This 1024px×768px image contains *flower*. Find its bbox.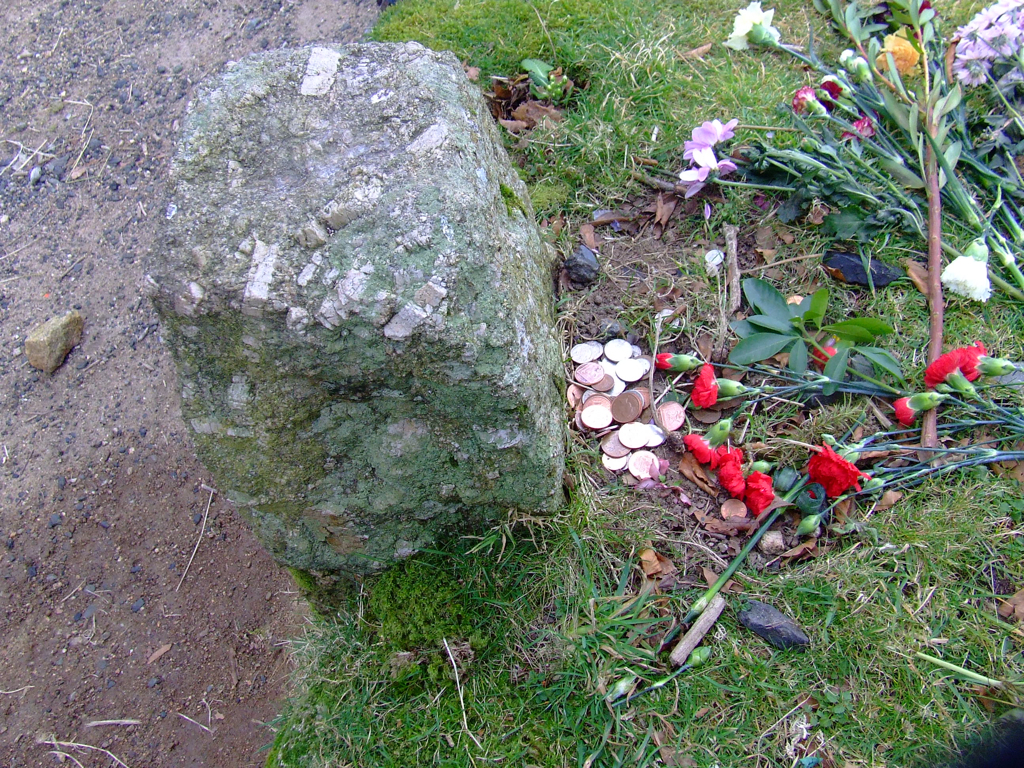
pyautogui.locateOnScreen(927, 342, 965, 388).
